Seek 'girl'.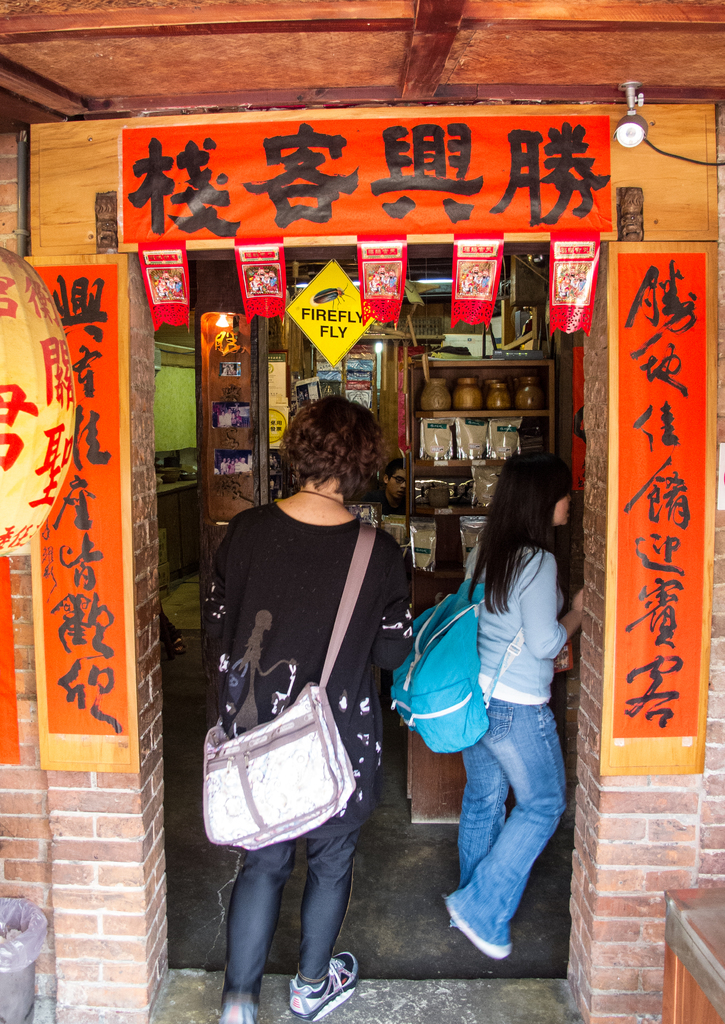
l=443, t=449, r=584, b=963.
